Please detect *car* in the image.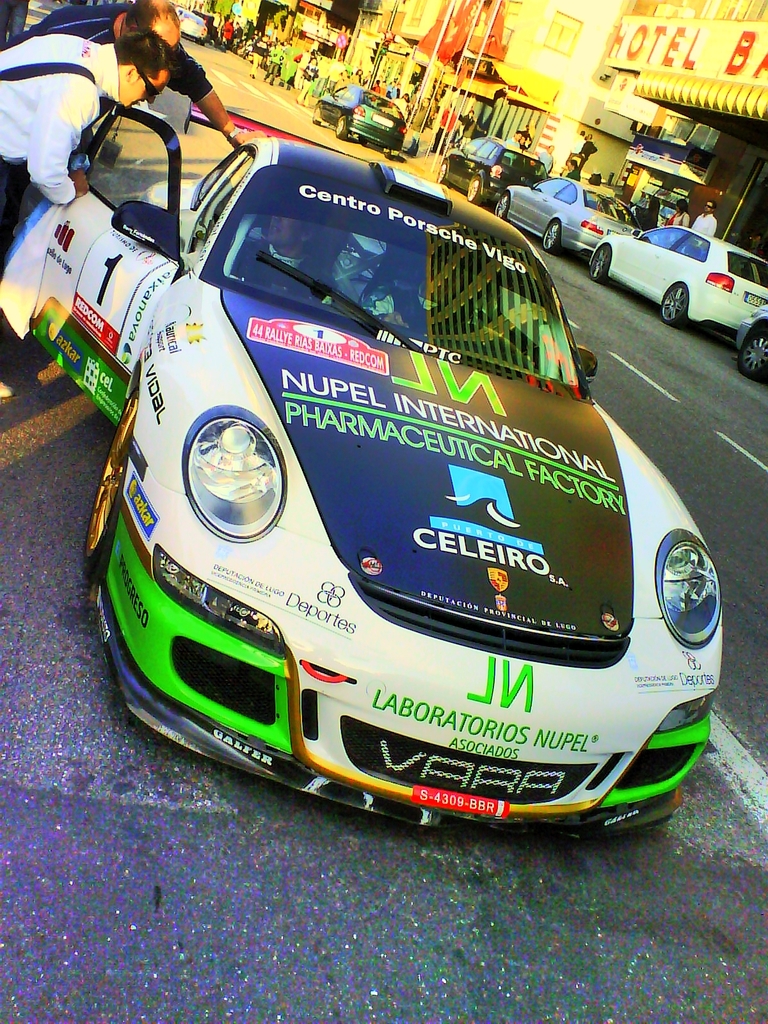
detection(495, 177, 639, 254).
